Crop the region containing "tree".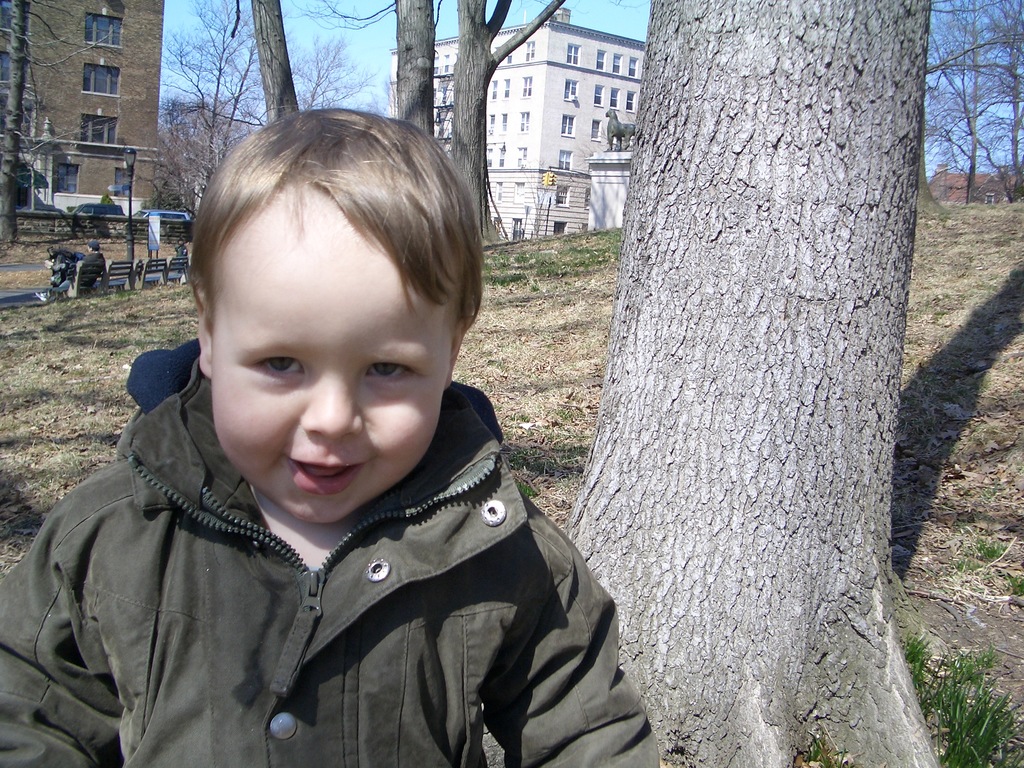
Crop region: 919,0,1023,220.
